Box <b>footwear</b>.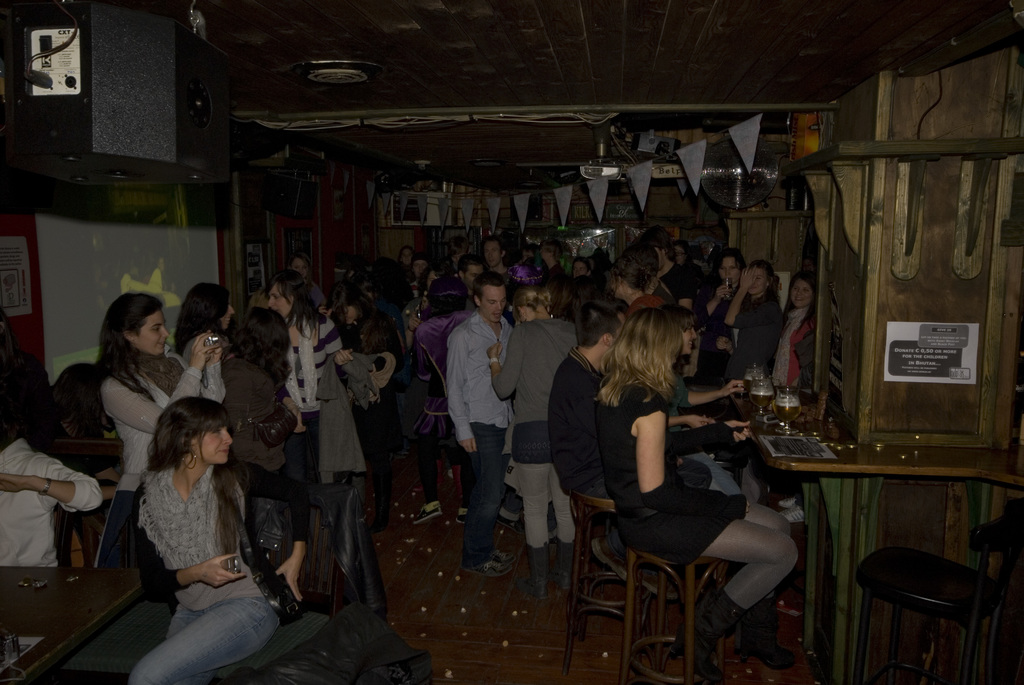
[x1=673, y1=590, x2=745, y2=677].
